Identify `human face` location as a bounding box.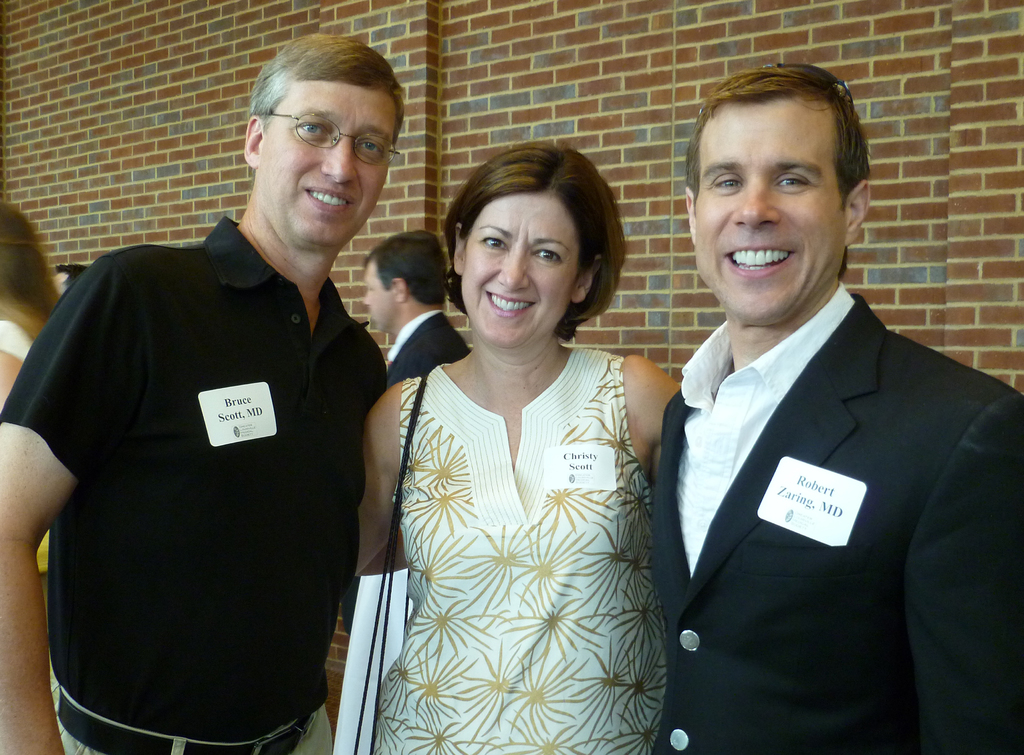
bbox(363, 266, 392, 330).
